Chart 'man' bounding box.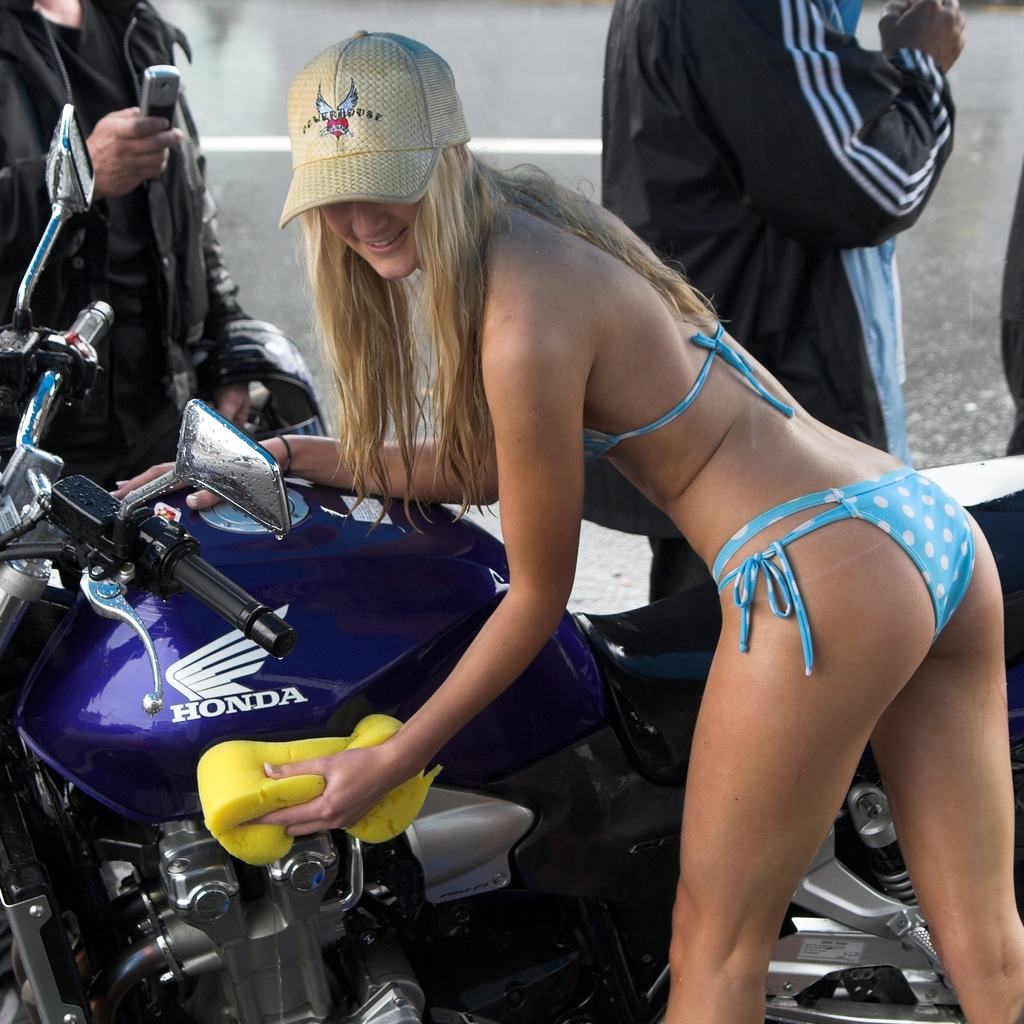
Charted: (0,0,248,491).
